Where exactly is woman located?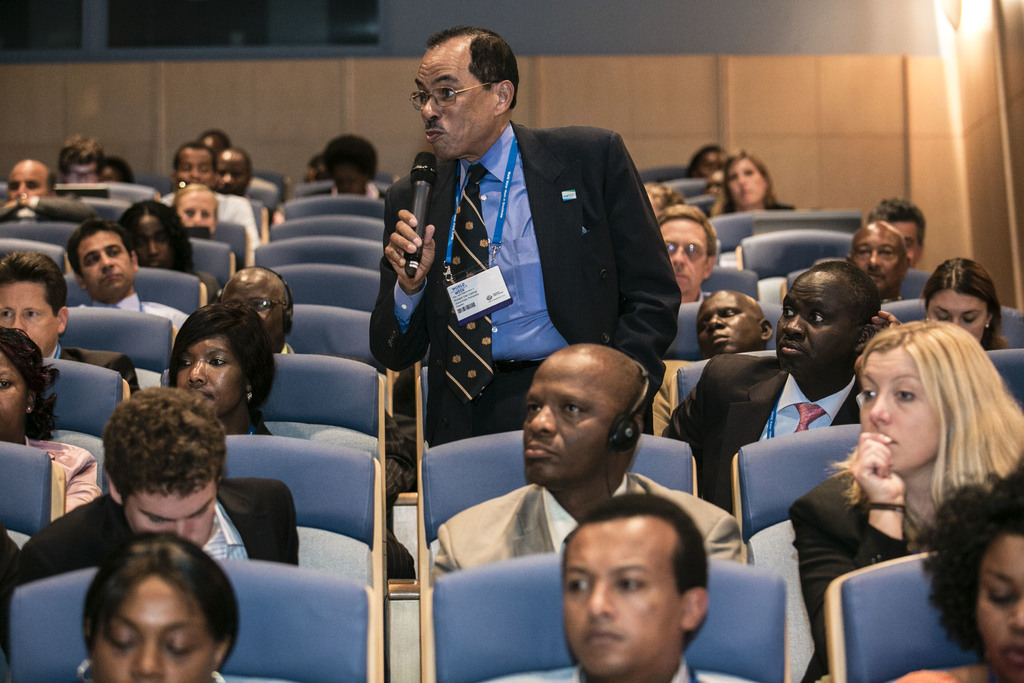
Its bounding box is BBox(794, 308, 1023, 681).
